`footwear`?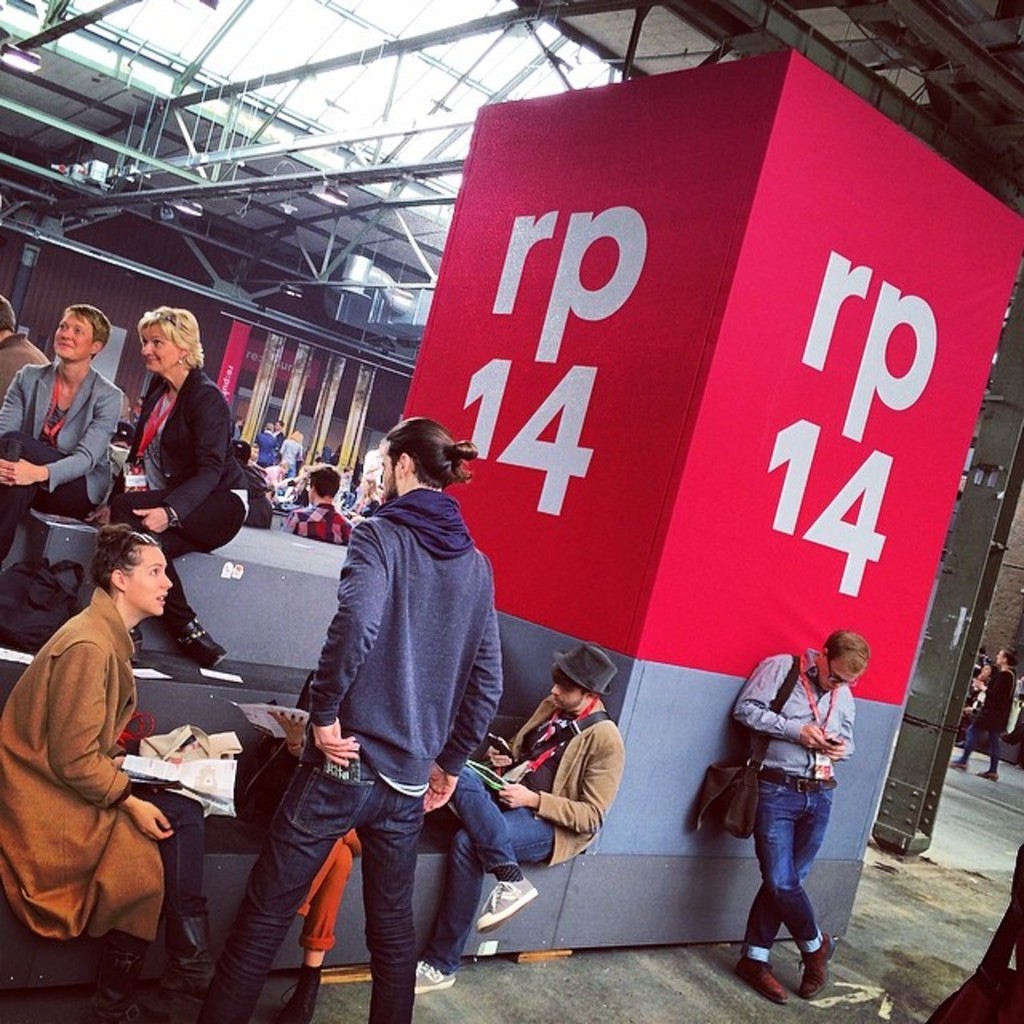
pyautogui.locateOnScreen(416, 957, 458, 998)
